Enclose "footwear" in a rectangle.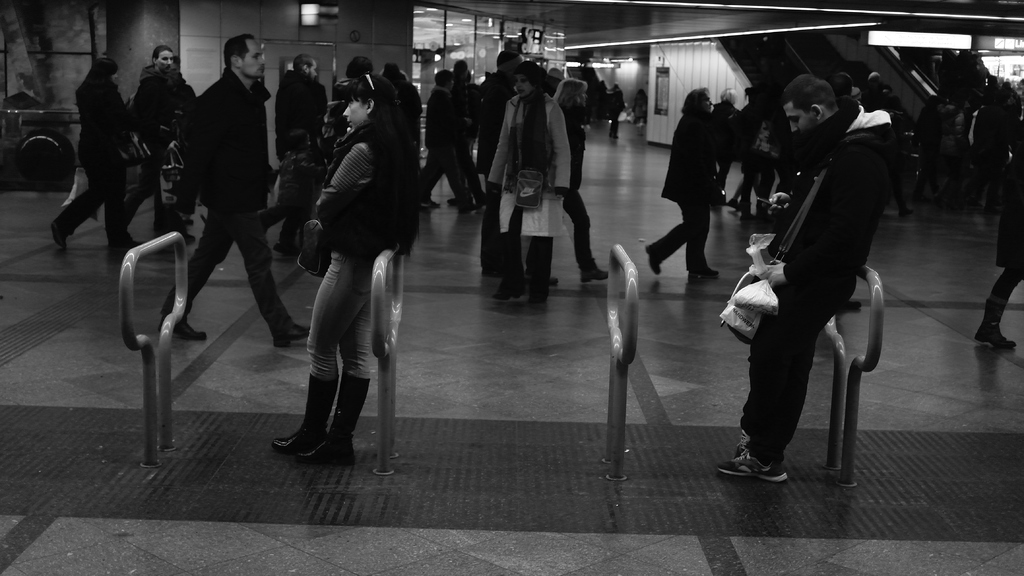
locate(273, 371, 330, 460).
